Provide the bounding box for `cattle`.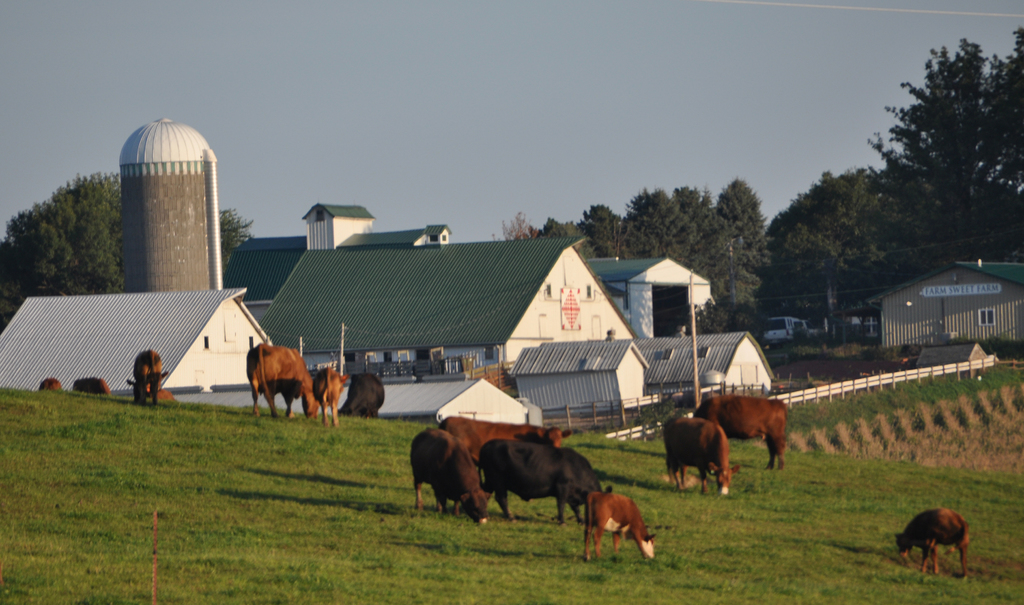
314,368,348,430.
